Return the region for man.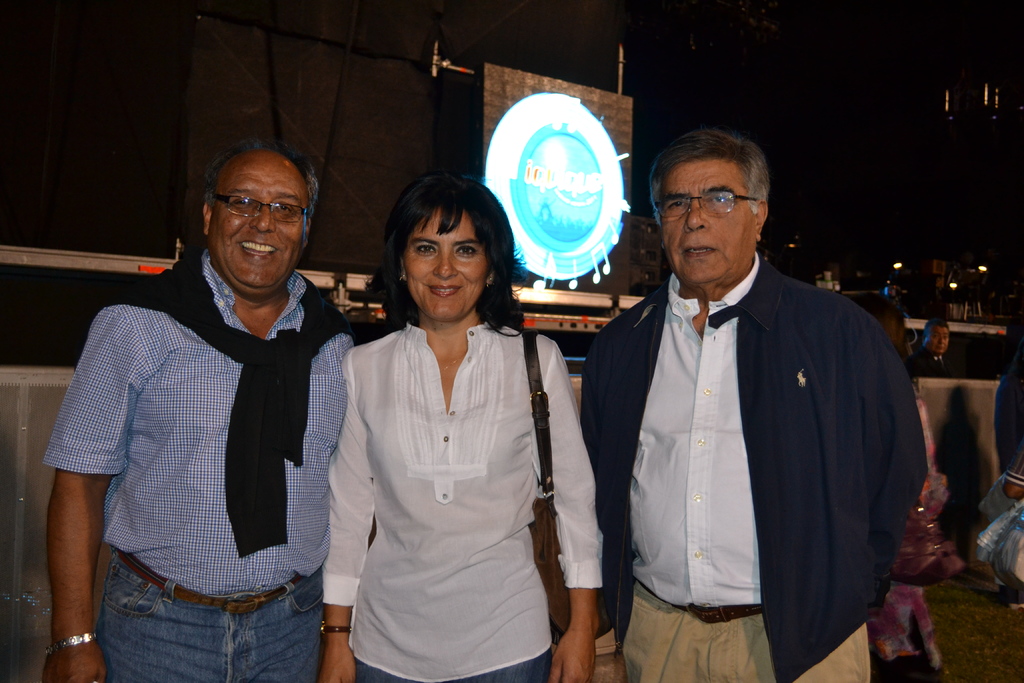
(x1=596, y1=118, x2=918, y2=682).
